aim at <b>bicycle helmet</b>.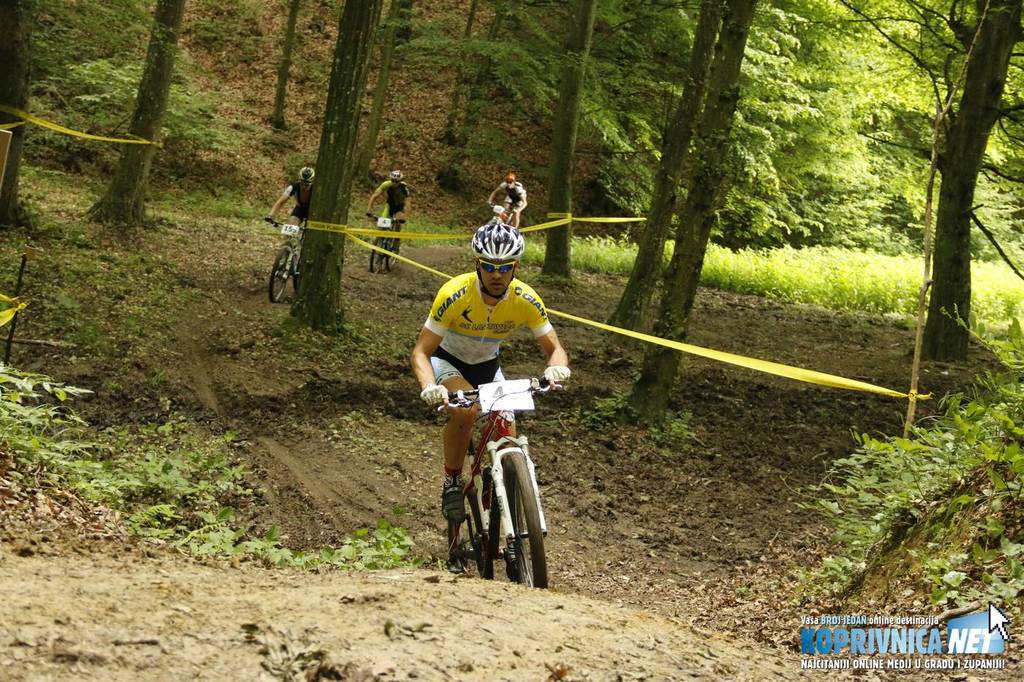
Aimed at select_region(468, 216, 522, 259).
